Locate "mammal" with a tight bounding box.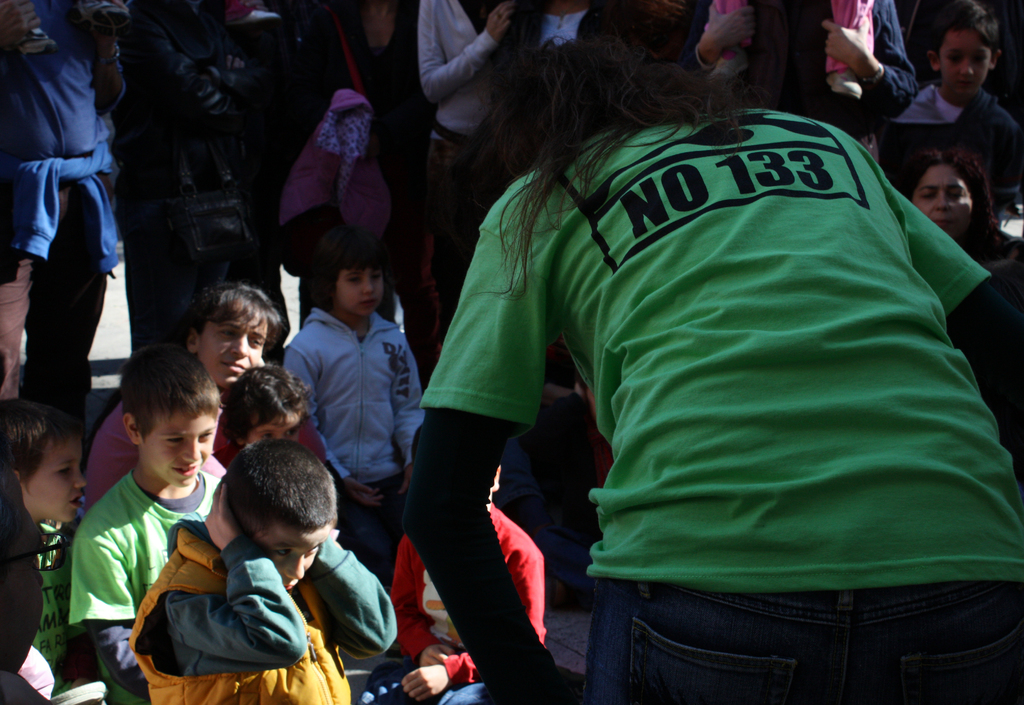
86 275 328 518.
